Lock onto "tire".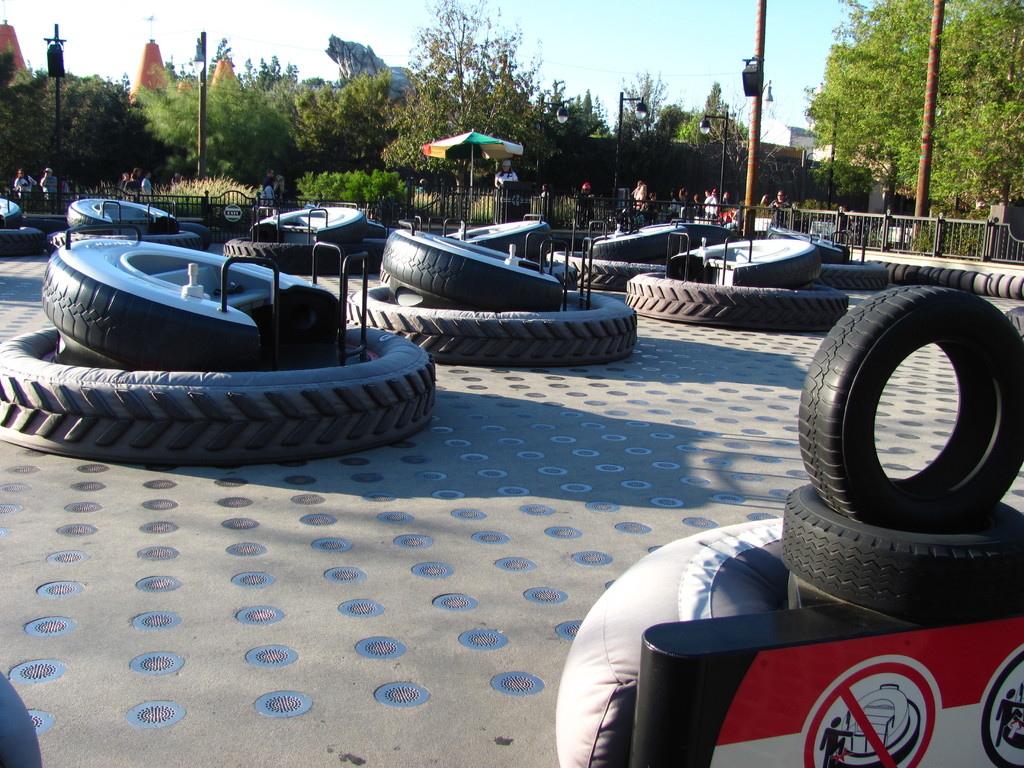
Locked: pyautogui.locateOnScreen(42, 238, 342, 371).
